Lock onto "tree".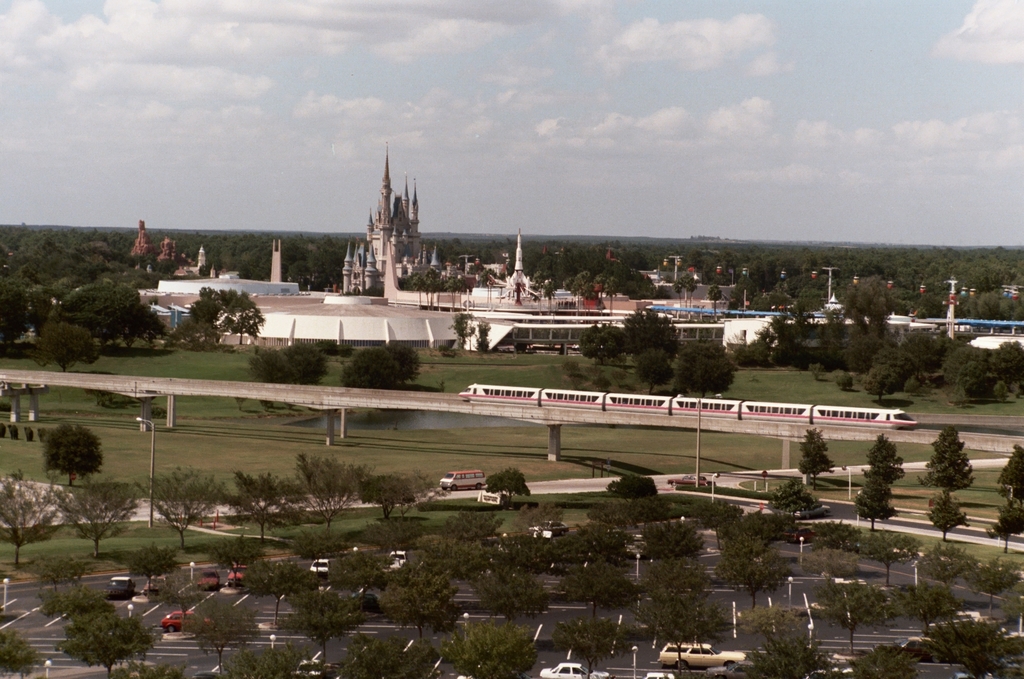
Locked: [797,429,834,486].
